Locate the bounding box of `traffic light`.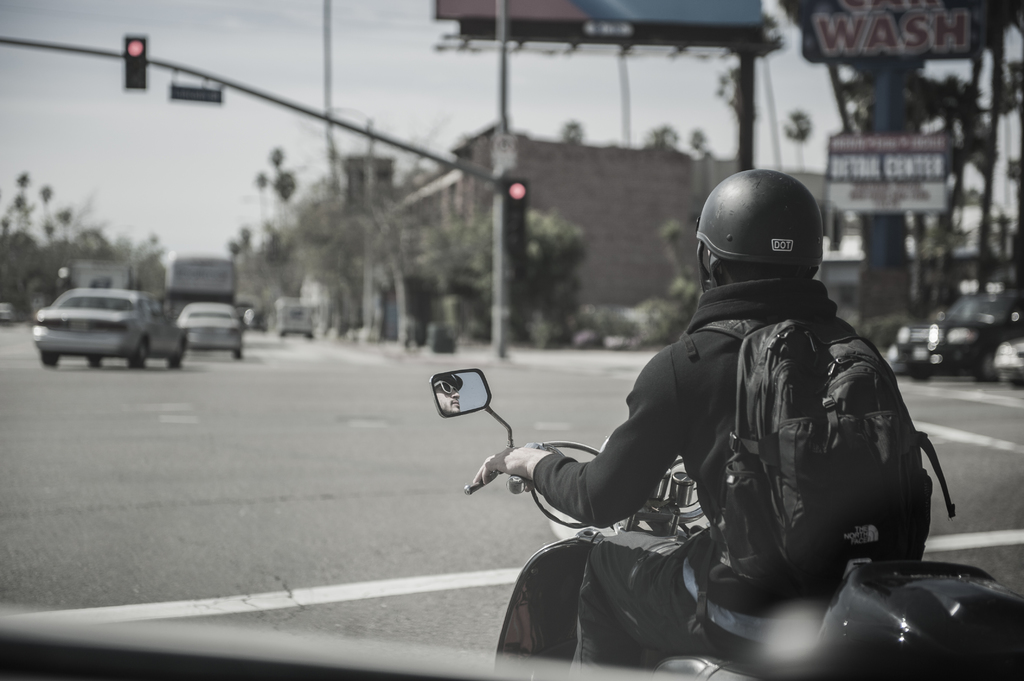
Bounding box: locate(506, 177, 529, 205).
